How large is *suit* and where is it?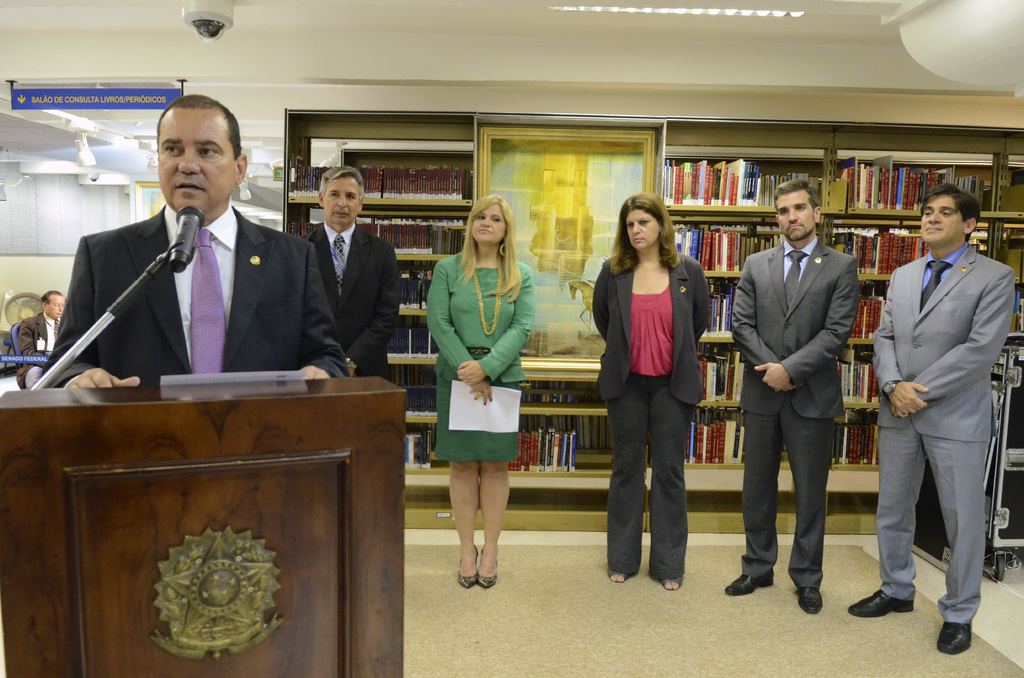
Bounding box: BBox(15, 312, 68, 385).
